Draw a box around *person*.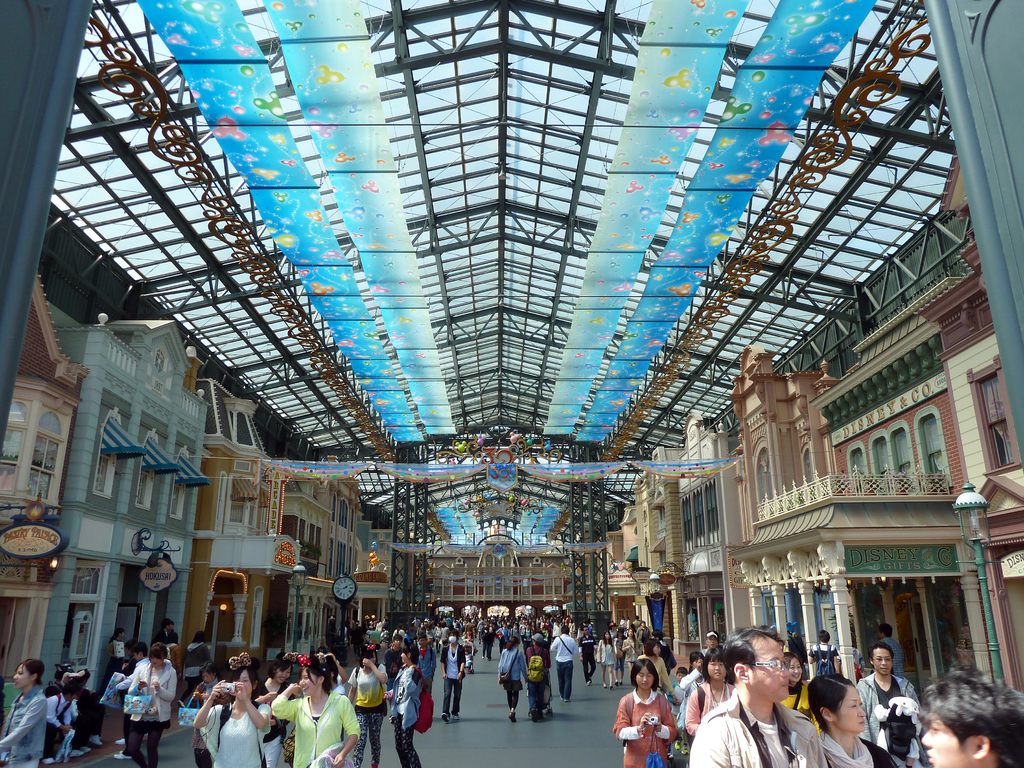
pyautogui.locateOnScreen(615, 626, 628, 683).
